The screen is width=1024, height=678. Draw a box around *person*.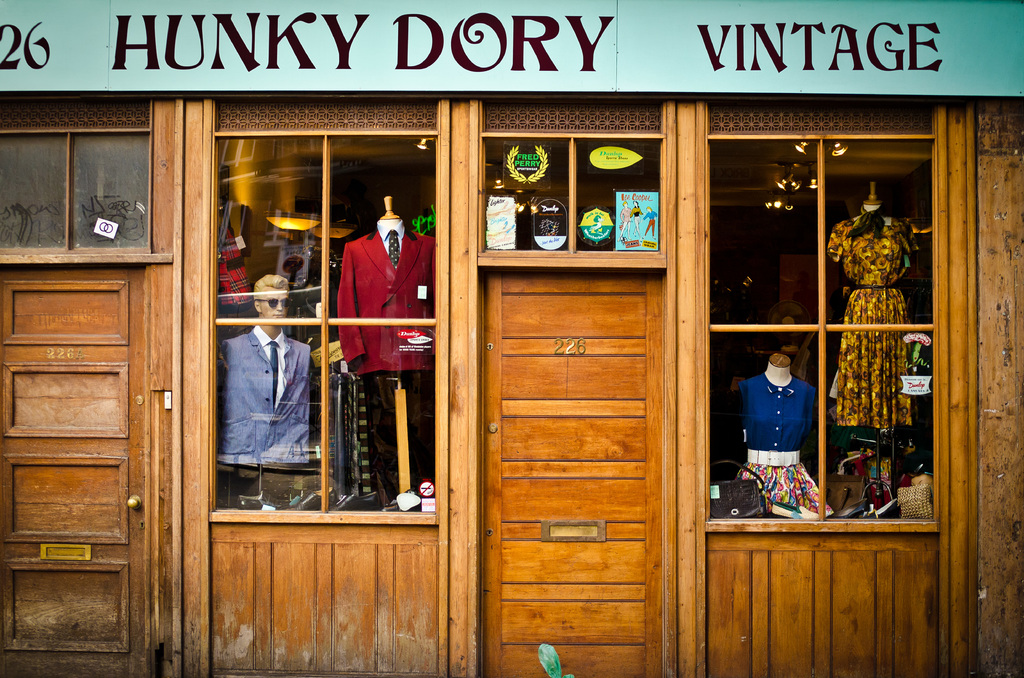
(left=216, top=275, right=312, bottom=465).
